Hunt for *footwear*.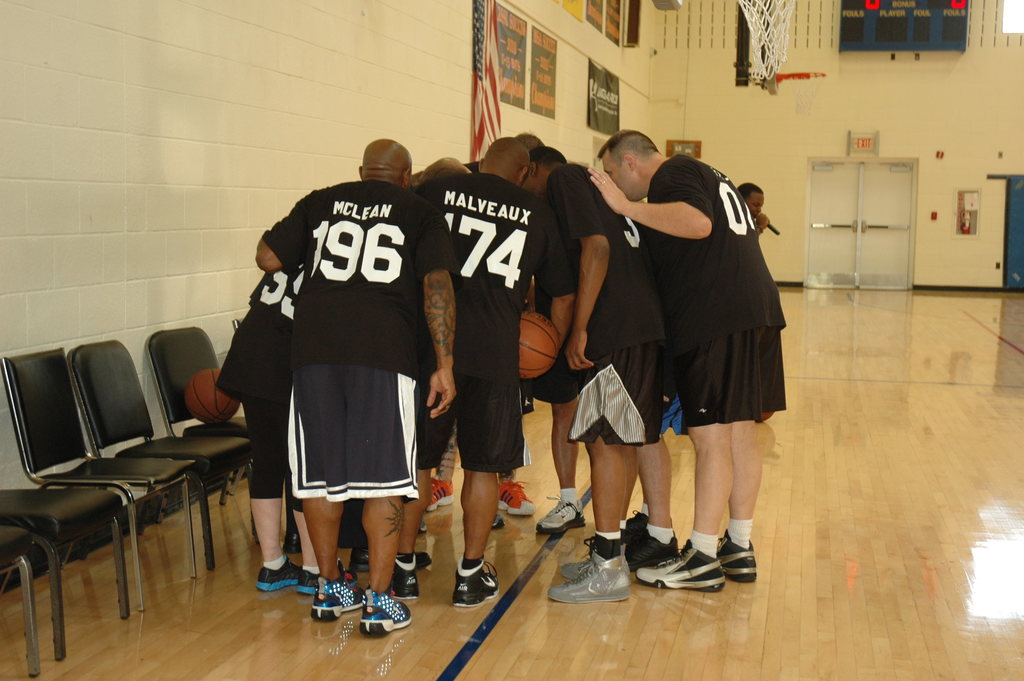
Hunted down at crop(358, 586, 413, 643).
